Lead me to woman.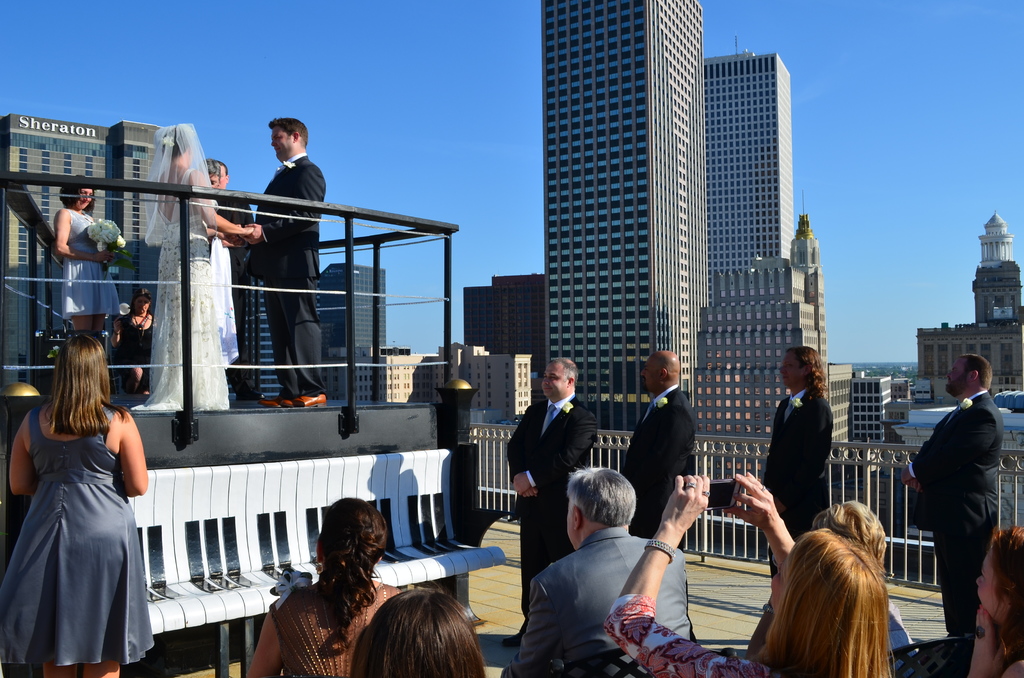
Lead to {"left": 603, "top": 472, "right": 897, "bottom": 674}.
